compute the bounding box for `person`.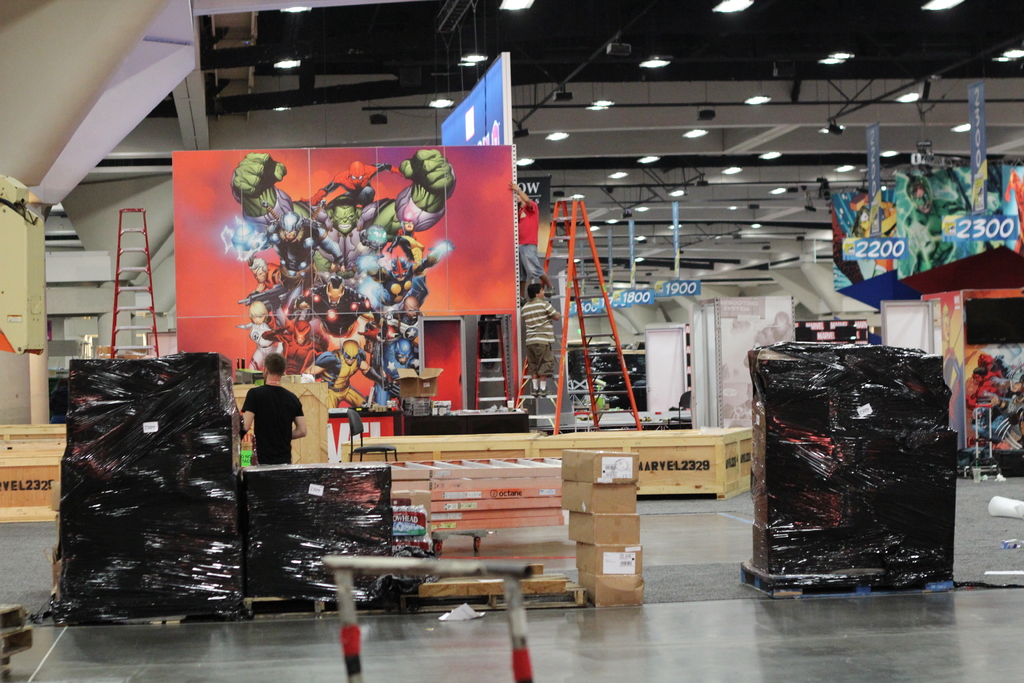
(x1=518, y1=281, x2=559, y2=399).
